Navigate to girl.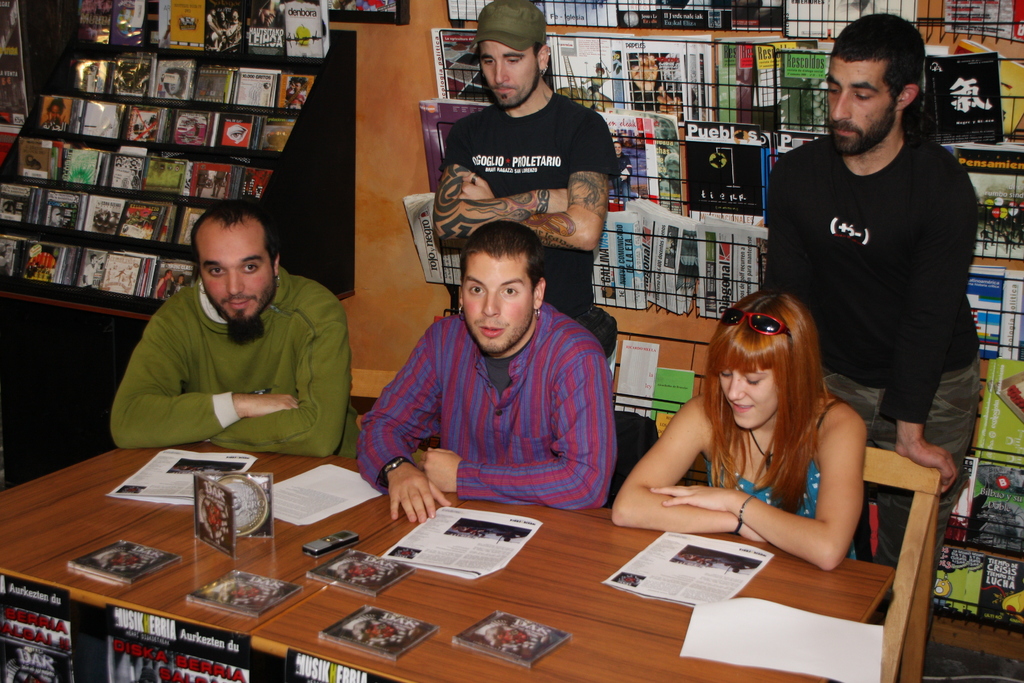
Navigation target: select_region(608, 297, 867, 577).
